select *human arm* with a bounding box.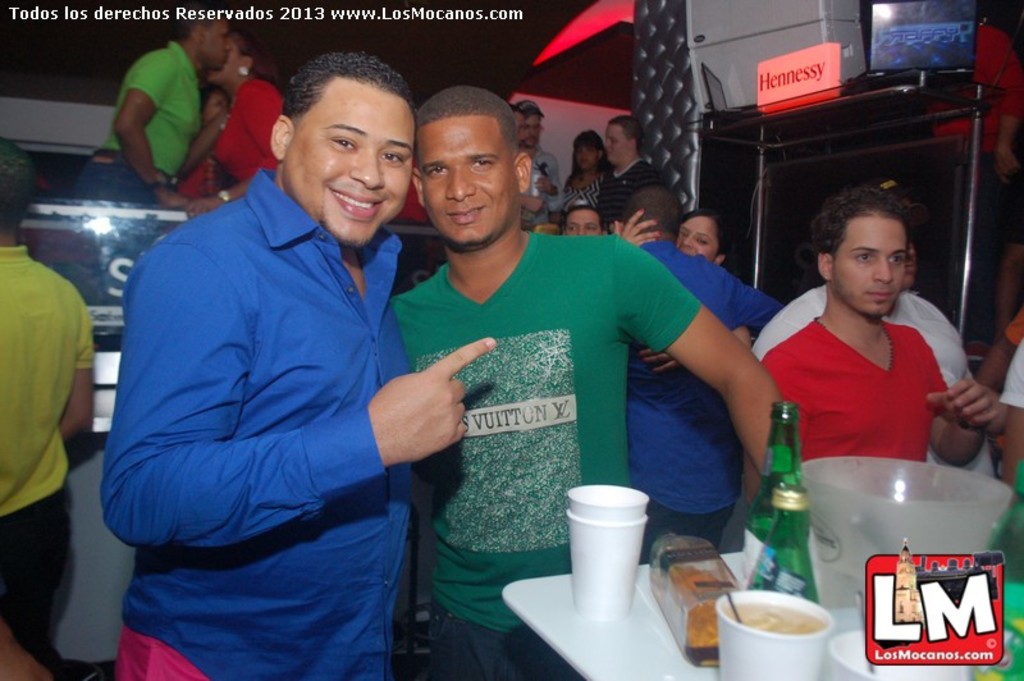
locate(93, 238, 500, 558).
